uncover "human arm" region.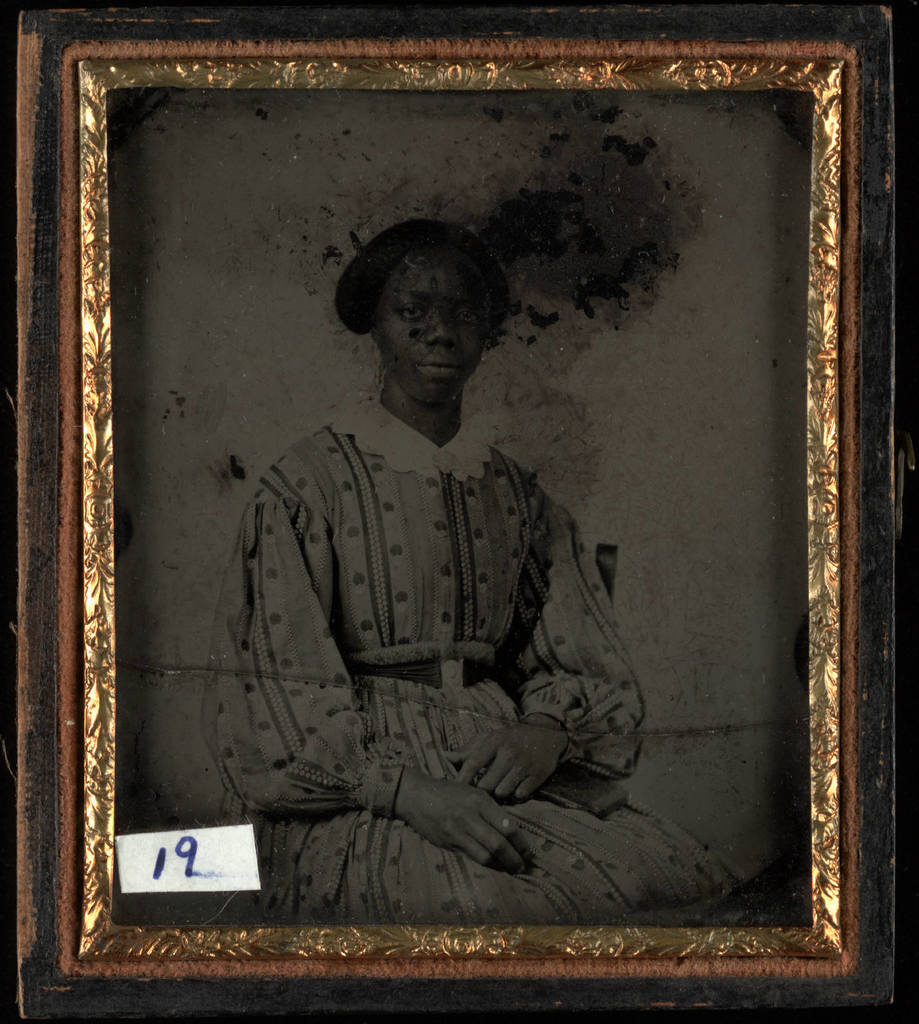
Uncovered: 437/497/648/803.
